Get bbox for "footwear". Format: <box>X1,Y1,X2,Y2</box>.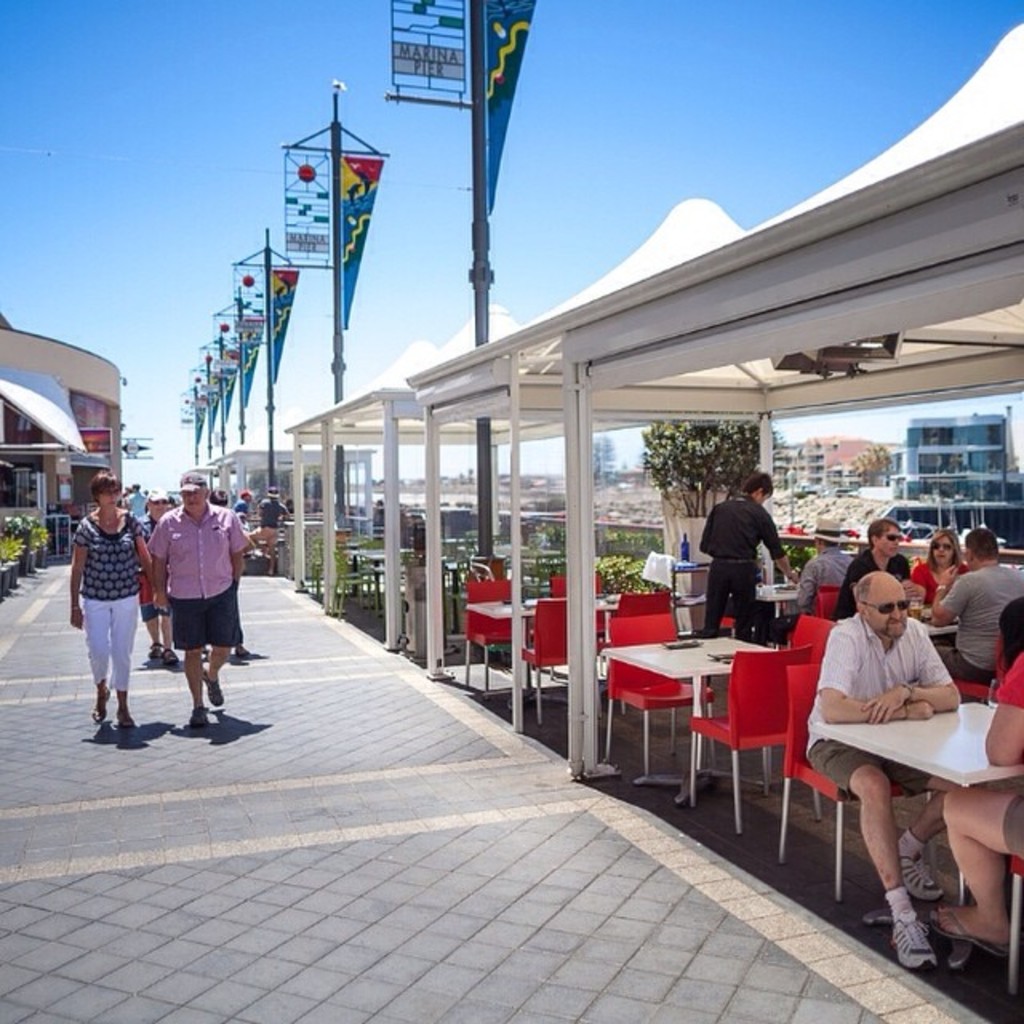
<box>117,707,139,731</box>.
